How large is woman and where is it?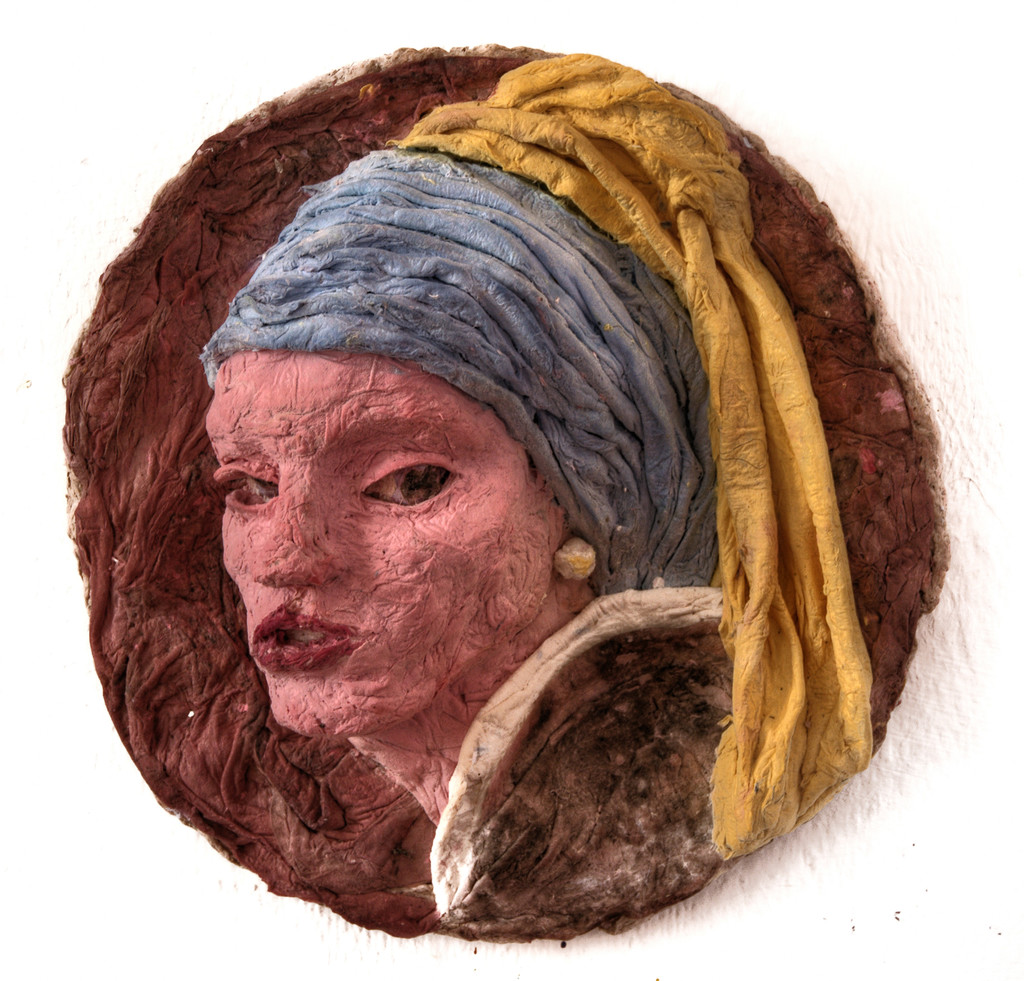
Bounding box: bbox=[105, 171, 823, 897].
